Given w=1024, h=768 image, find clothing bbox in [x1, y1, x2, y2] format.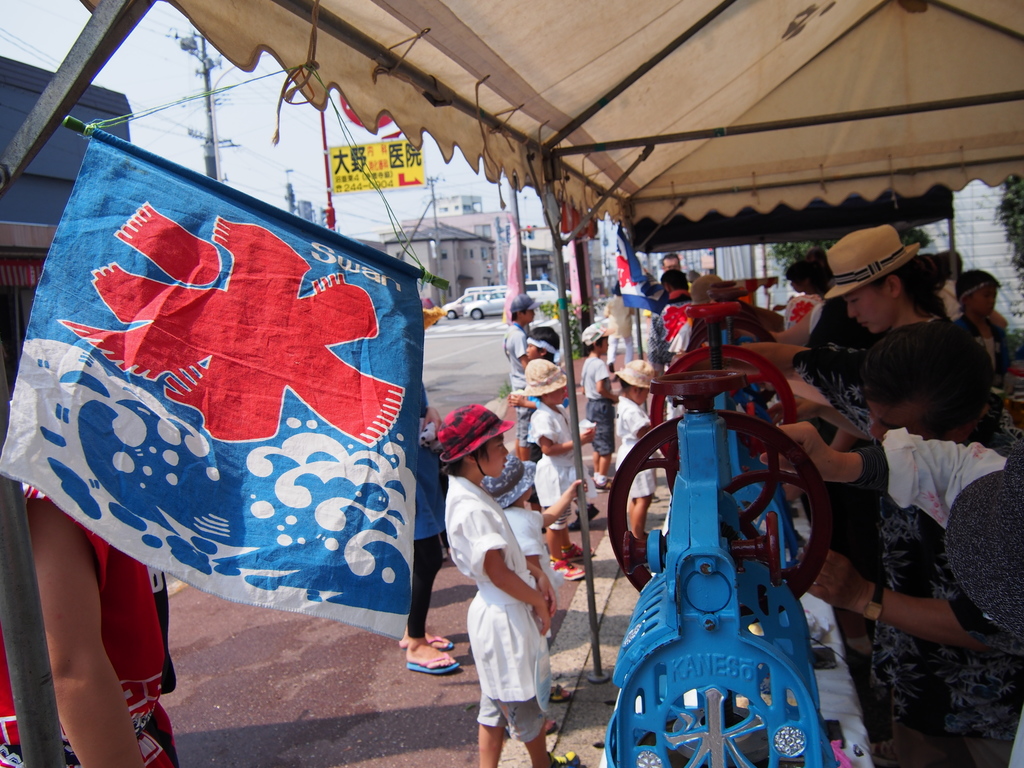
[605, 399, 648, 491].
